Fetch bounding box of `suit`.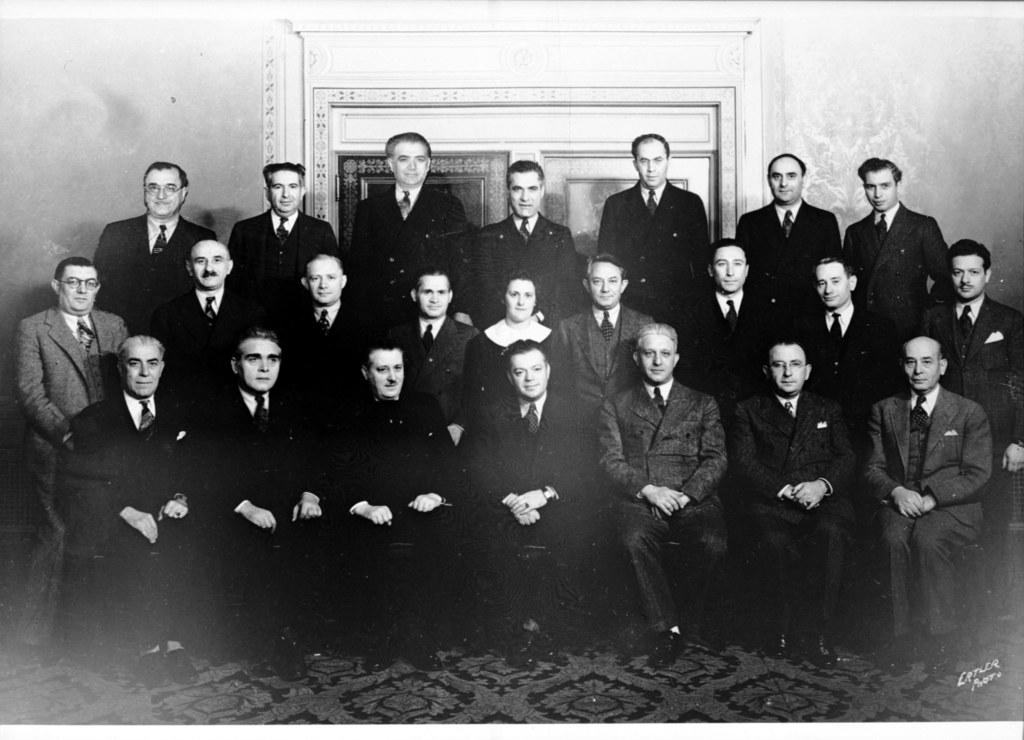
Bbox: bbox(13, 304, 136, 639).
